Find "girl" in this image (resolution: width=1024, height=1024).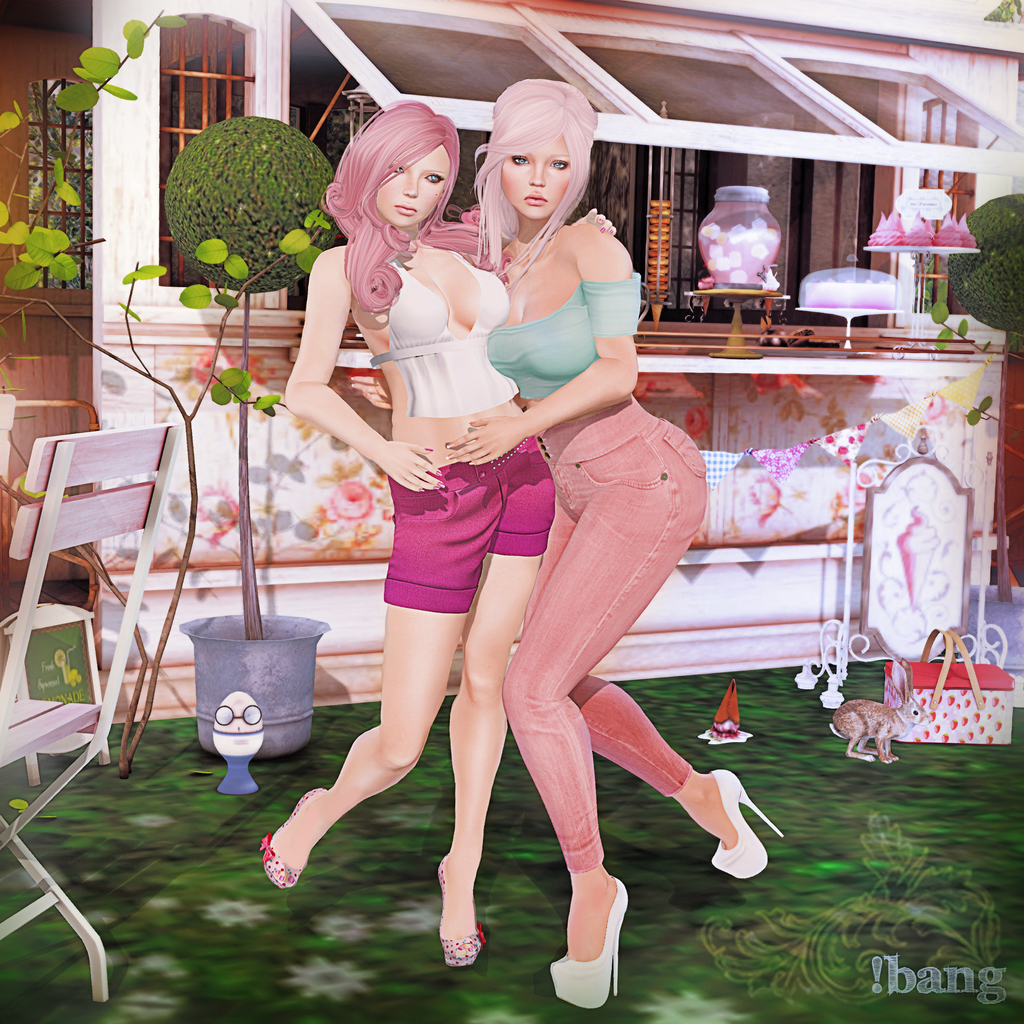
box(253, 101, 615, 970).
